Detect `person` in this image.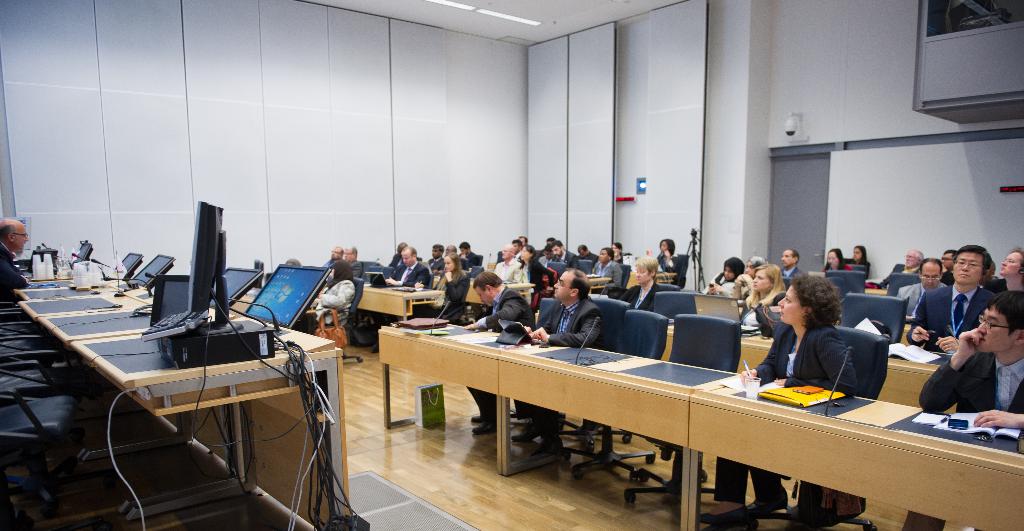
Detection: 744 267 783 315.
